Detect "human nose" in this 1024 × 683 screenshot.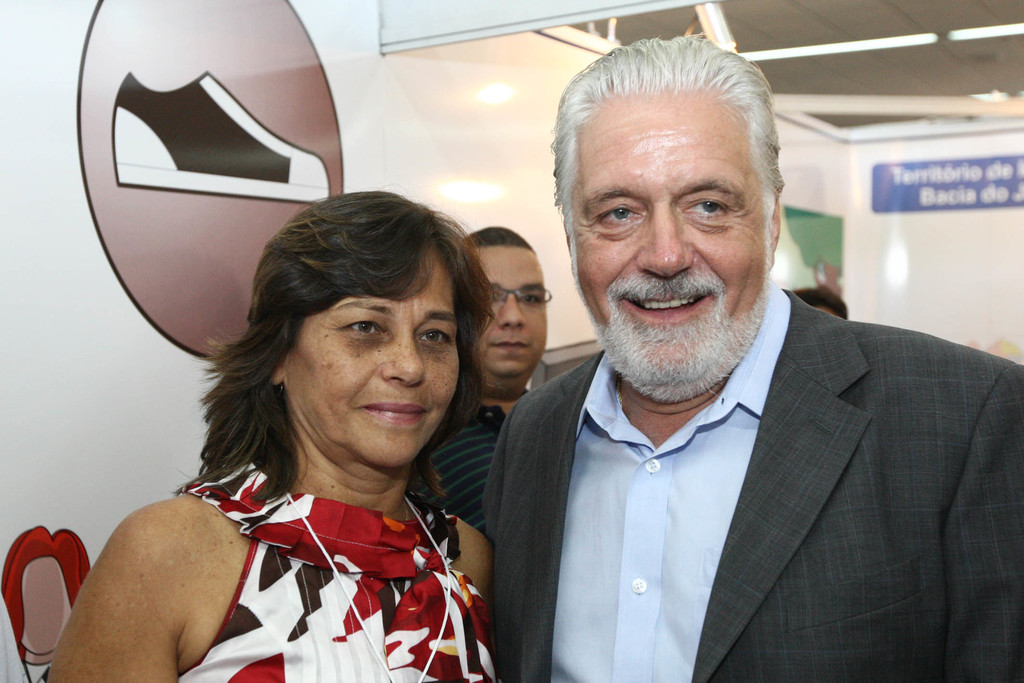
Detection: <bbox>635, 204, 694, 278</bbox>.
